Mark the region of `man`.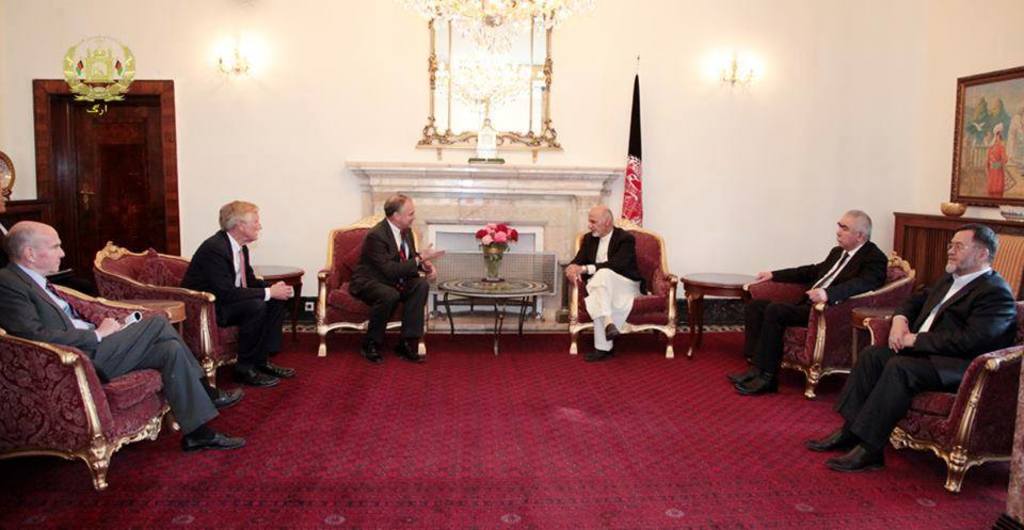
Region: locate(805, 221, 1019, 475).
